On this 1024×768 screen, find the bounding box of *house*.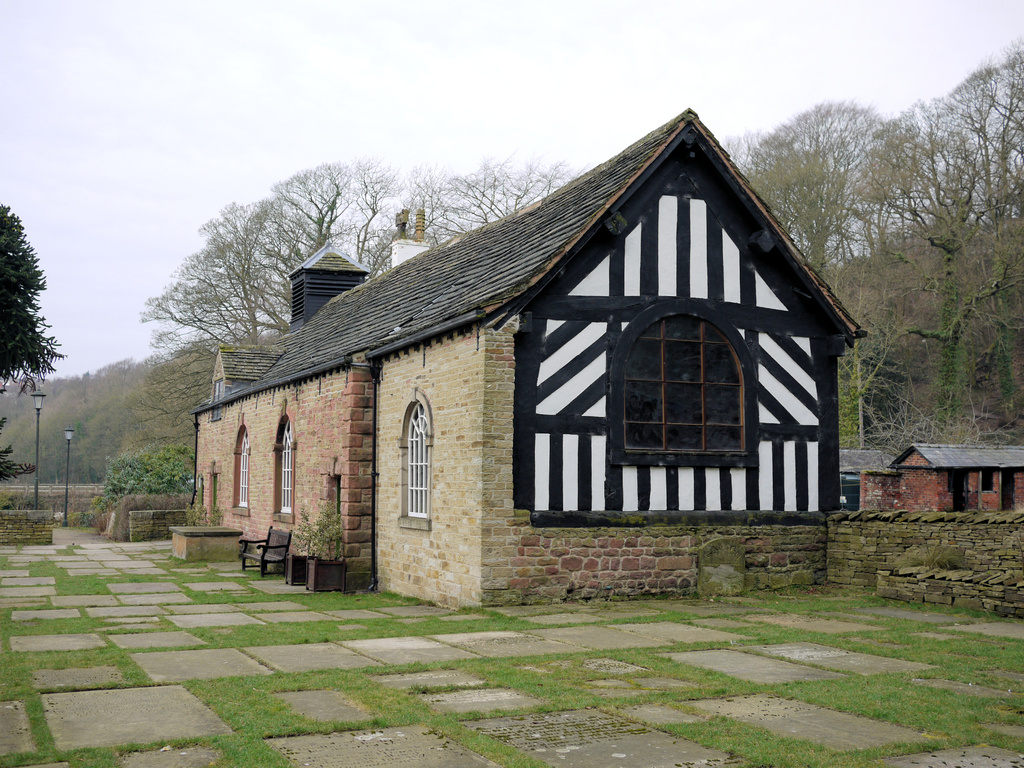
Bounding box: x1=886 y1=440 x2=1023 y2=513.
